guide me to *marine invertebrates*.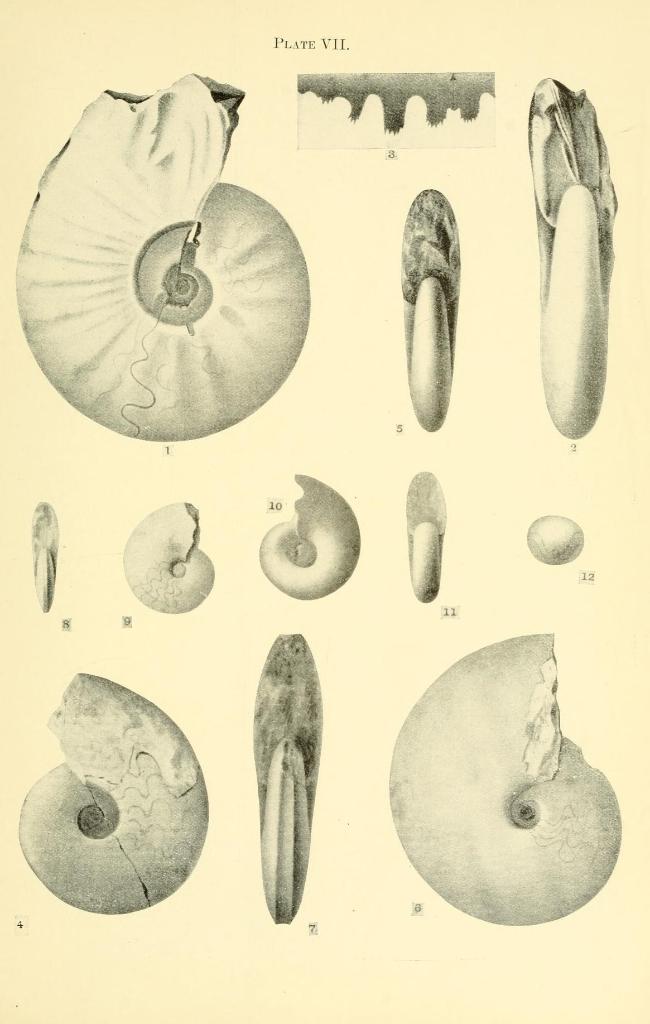
Guidance: 35,92,304,499.
